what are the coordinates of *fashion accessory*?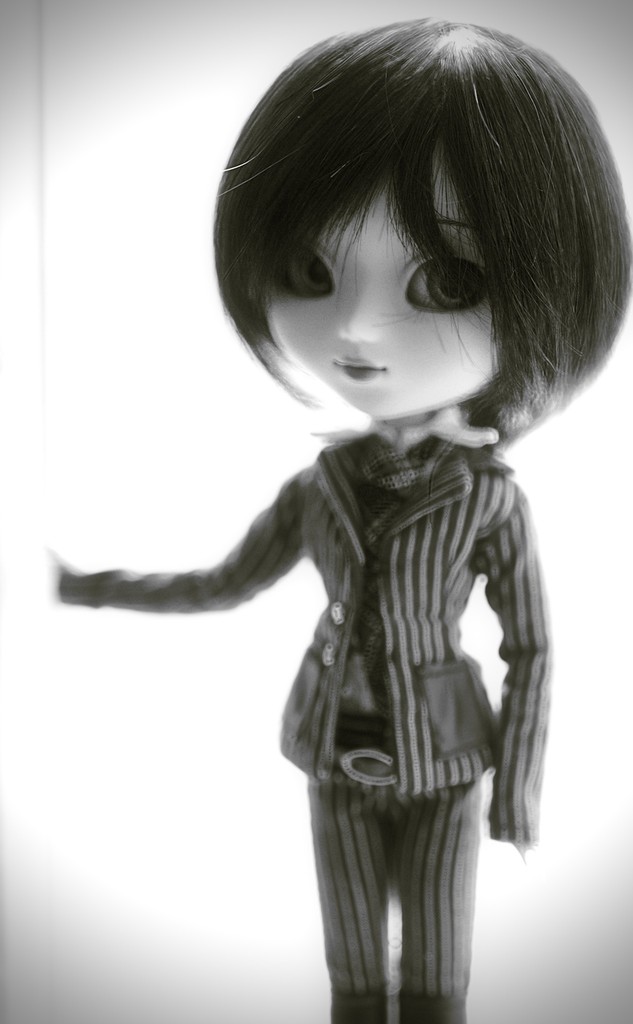
332:719:397:785.
